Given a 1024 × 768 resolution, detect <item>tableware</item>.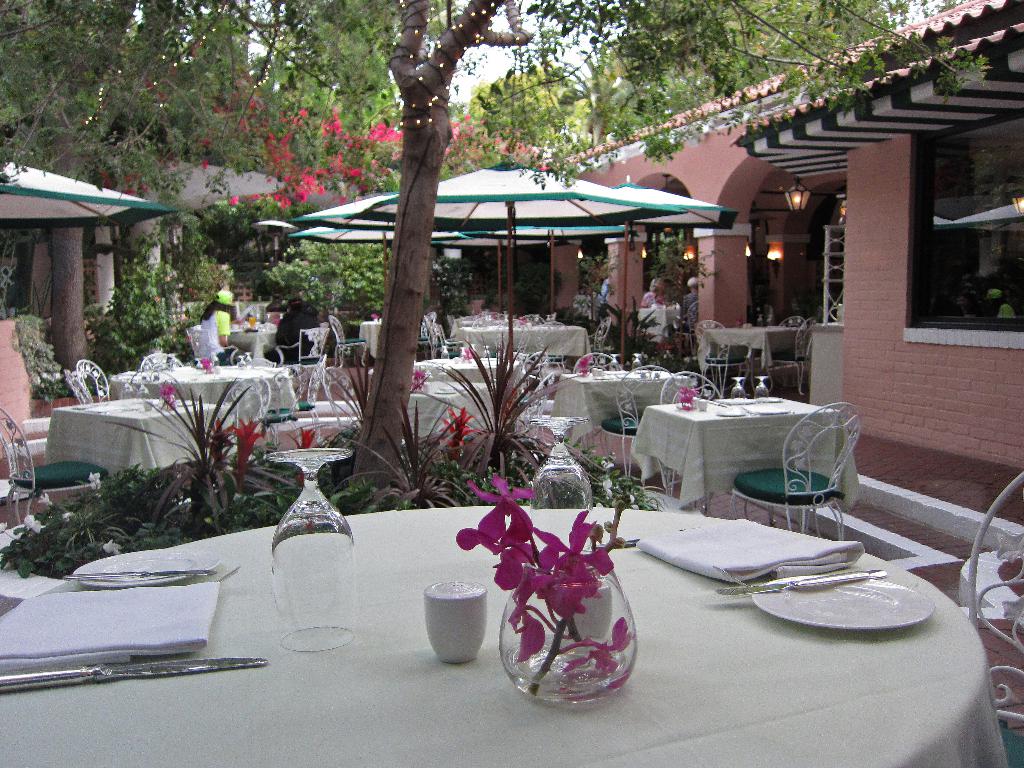
596,368,604,376.
